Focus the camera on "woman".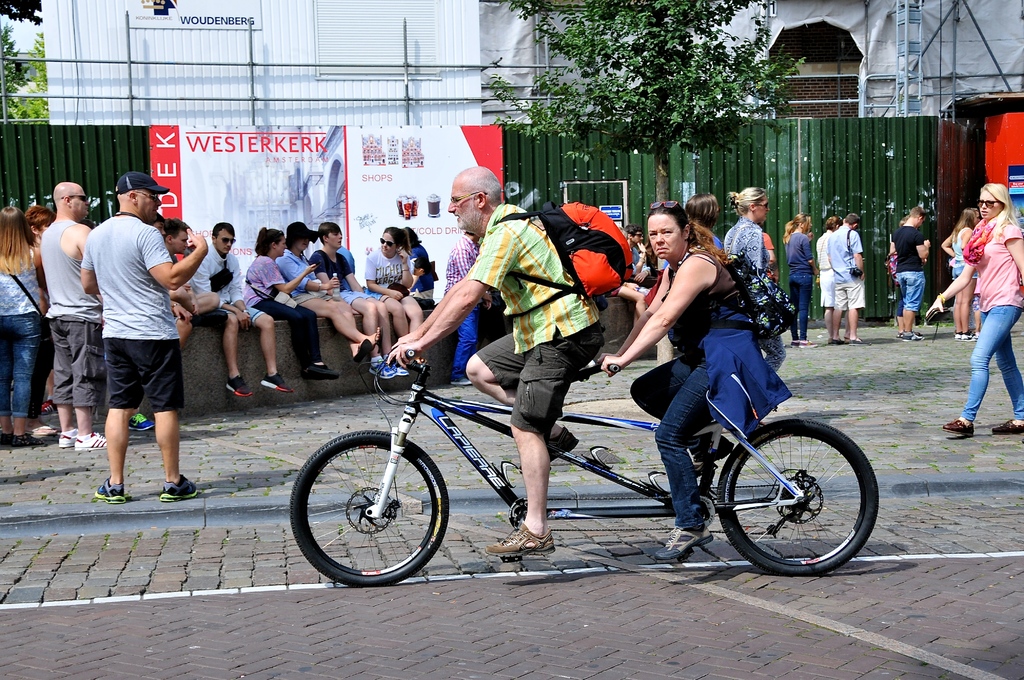
Focus region: 0/202/52/450.
